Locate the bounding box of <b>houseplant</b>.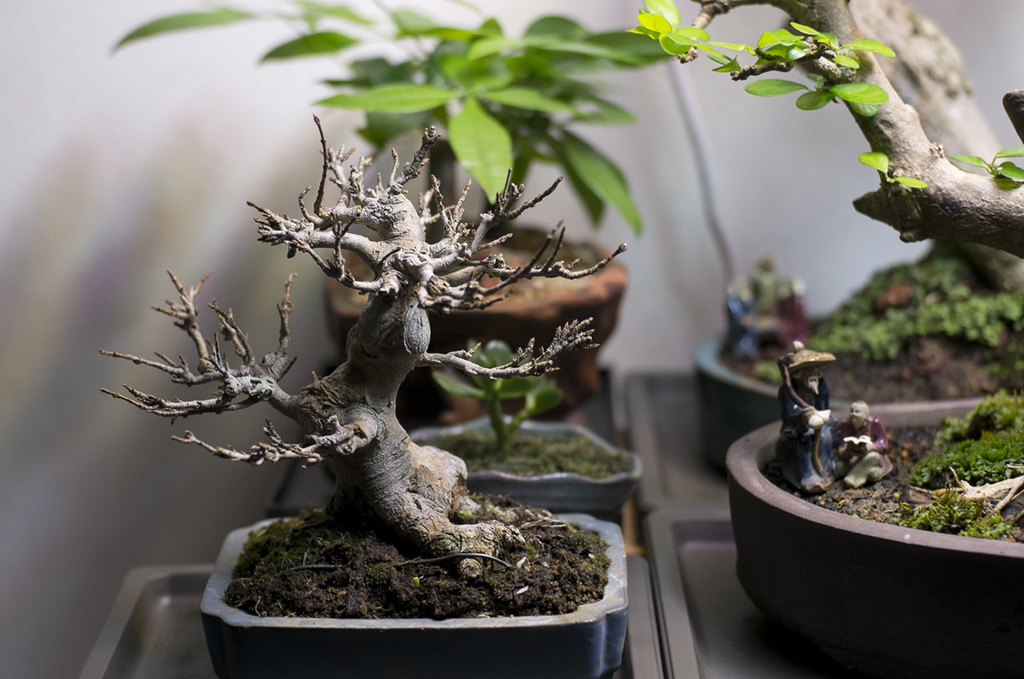
Bounding box: <box>408,338,648,544</box>.
